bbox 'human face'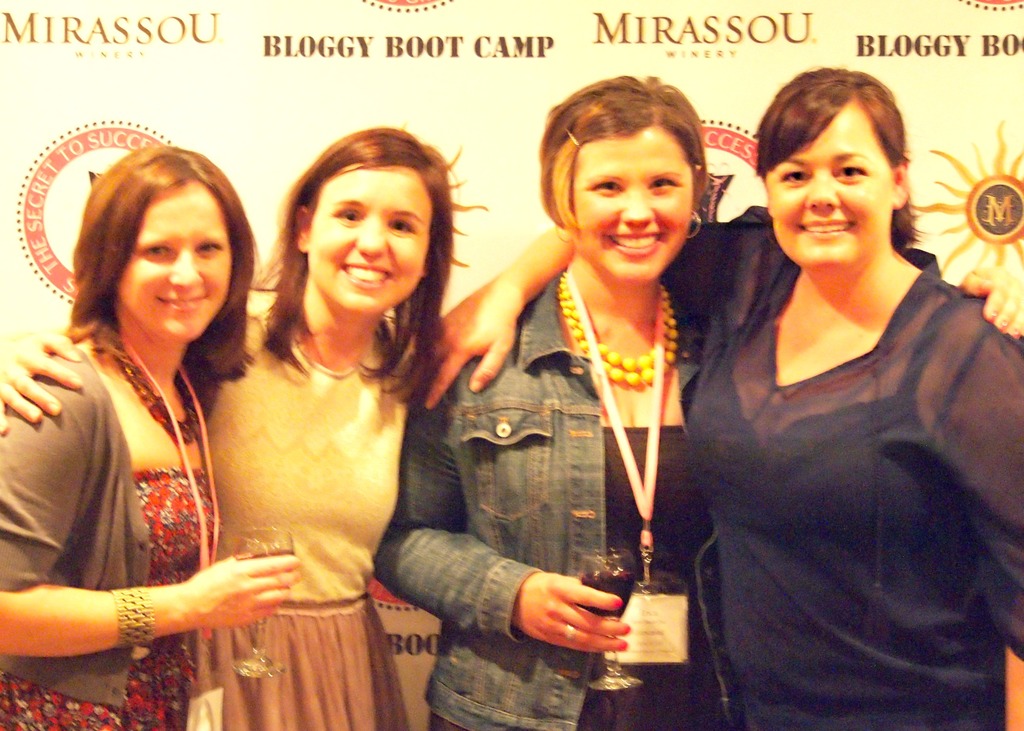
rect(569, 124, 692, 281)
